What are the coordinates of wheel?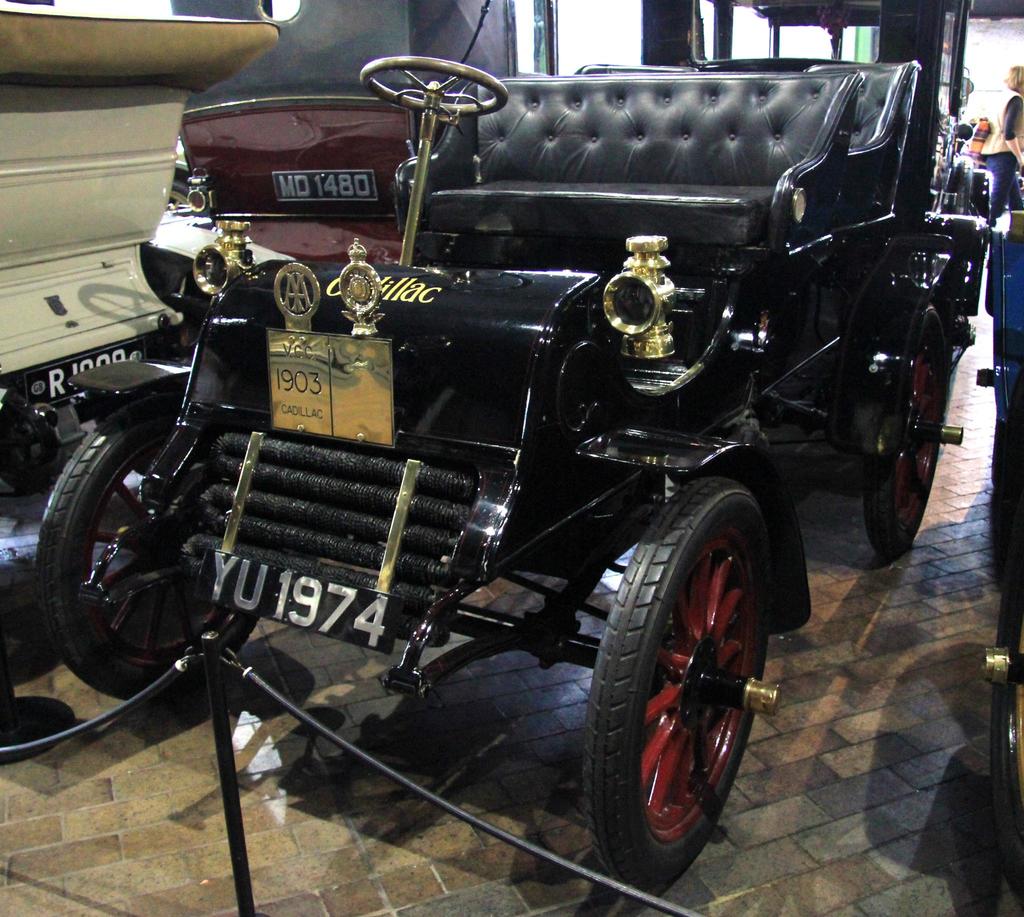
587:462:785:895.
